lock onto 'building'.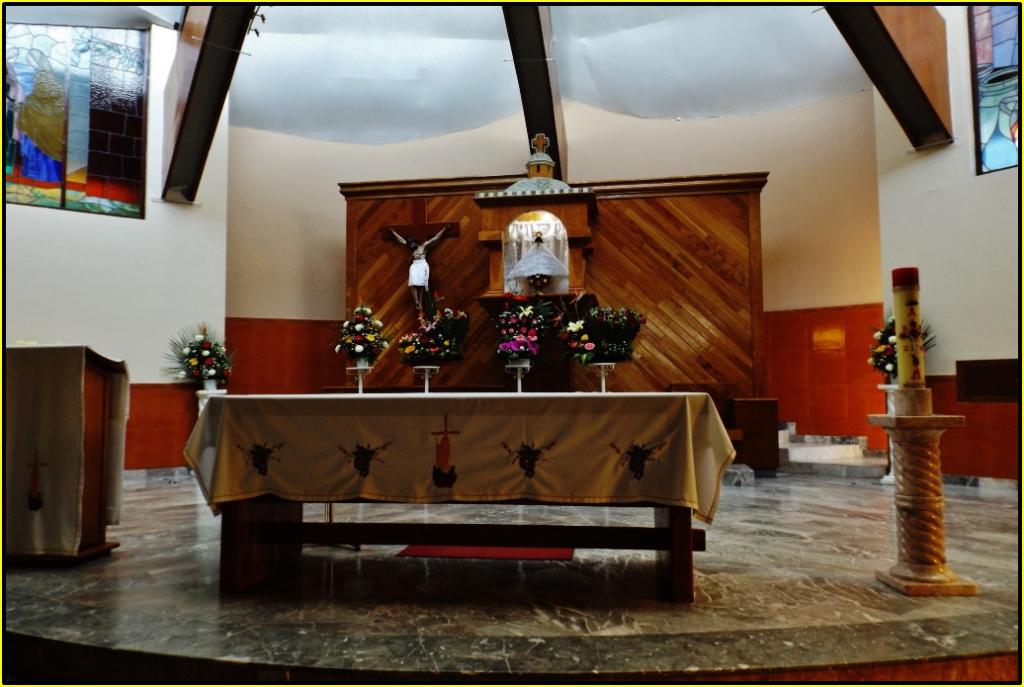
Locked: x1=1, y1=9, x2=1019, y2=683.
